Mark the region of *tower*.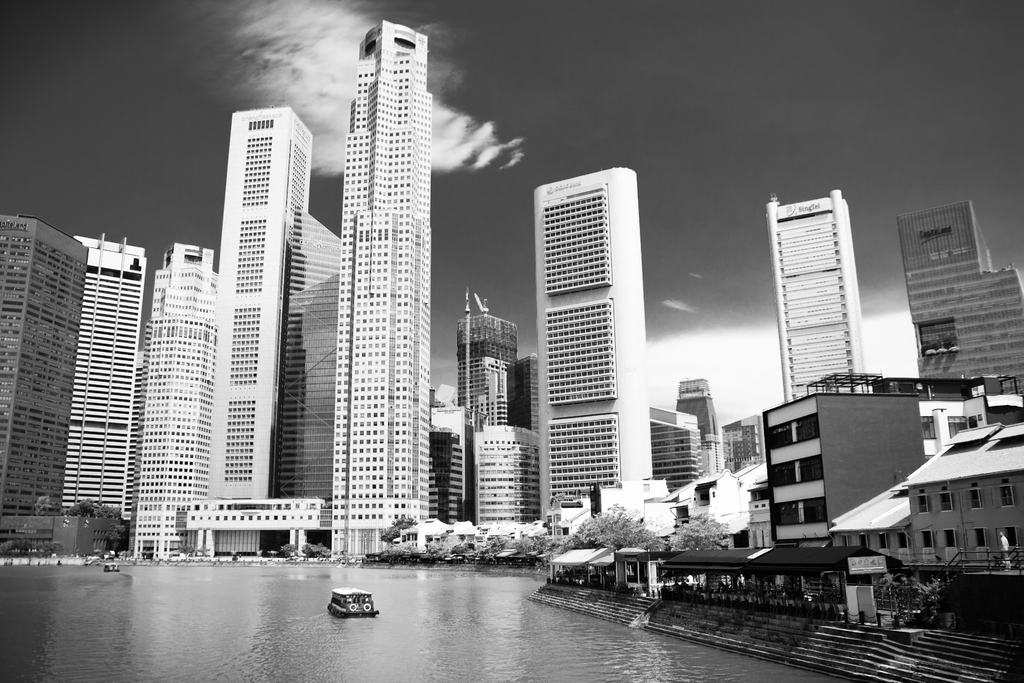
Region: left=675, top=377, right=719, bottom=473.
